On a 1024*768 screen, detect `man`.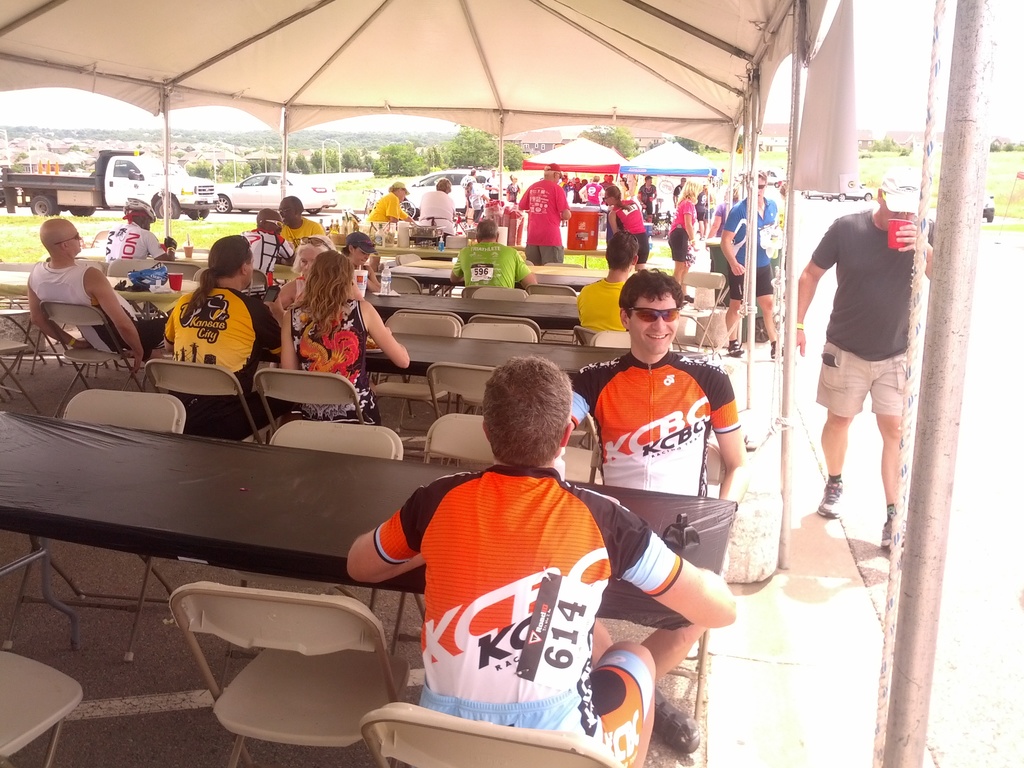
x1=101 y1=195 x2=177 y2=259.
